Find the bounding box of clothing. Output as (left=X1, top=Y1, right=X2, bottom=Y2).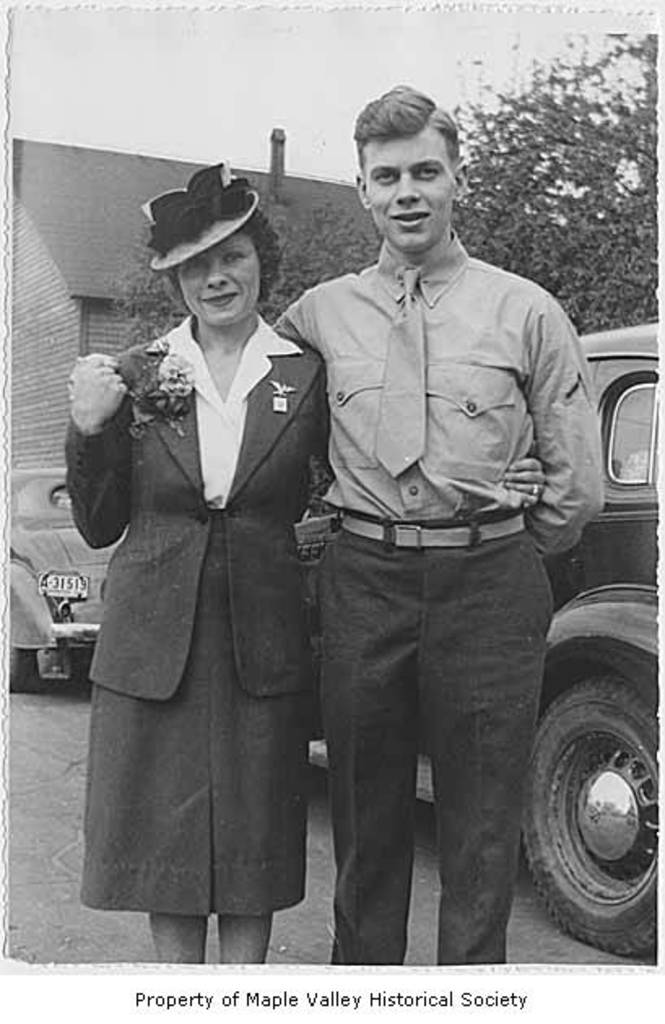
(left=272, top=232, right=603, bottom=965).
